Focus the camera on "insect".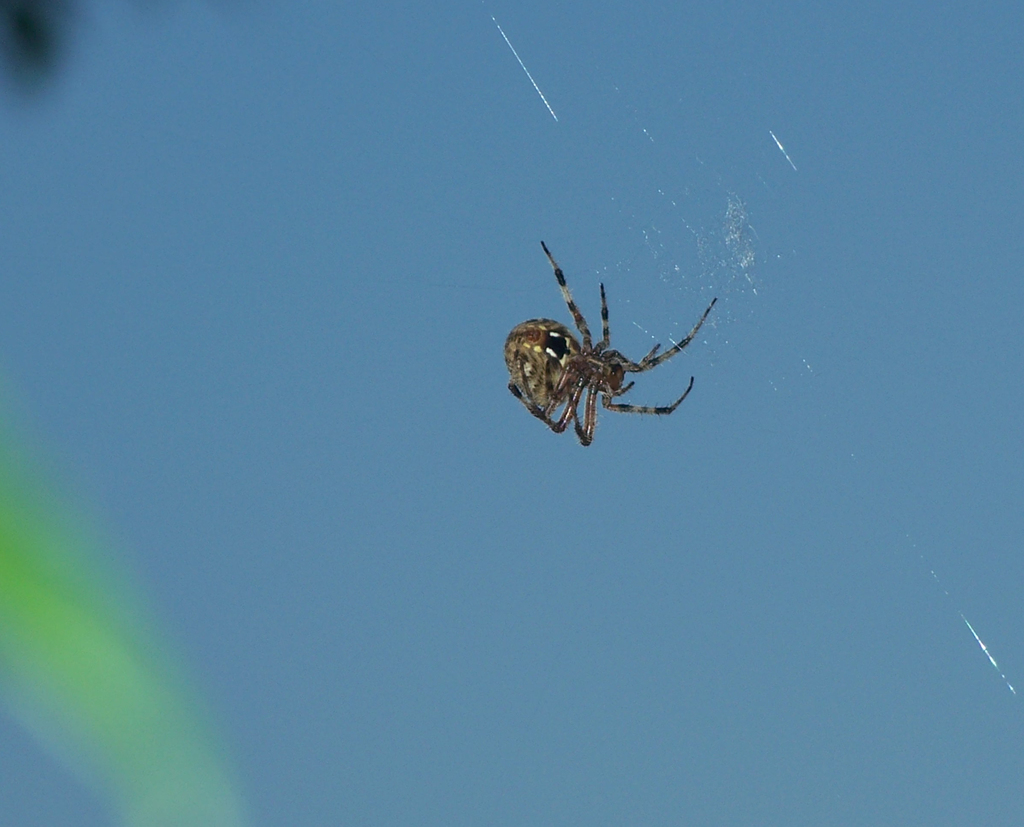
Focus region: {"left": 498, "top": 242, "right": 718, "bottom": 442}.
